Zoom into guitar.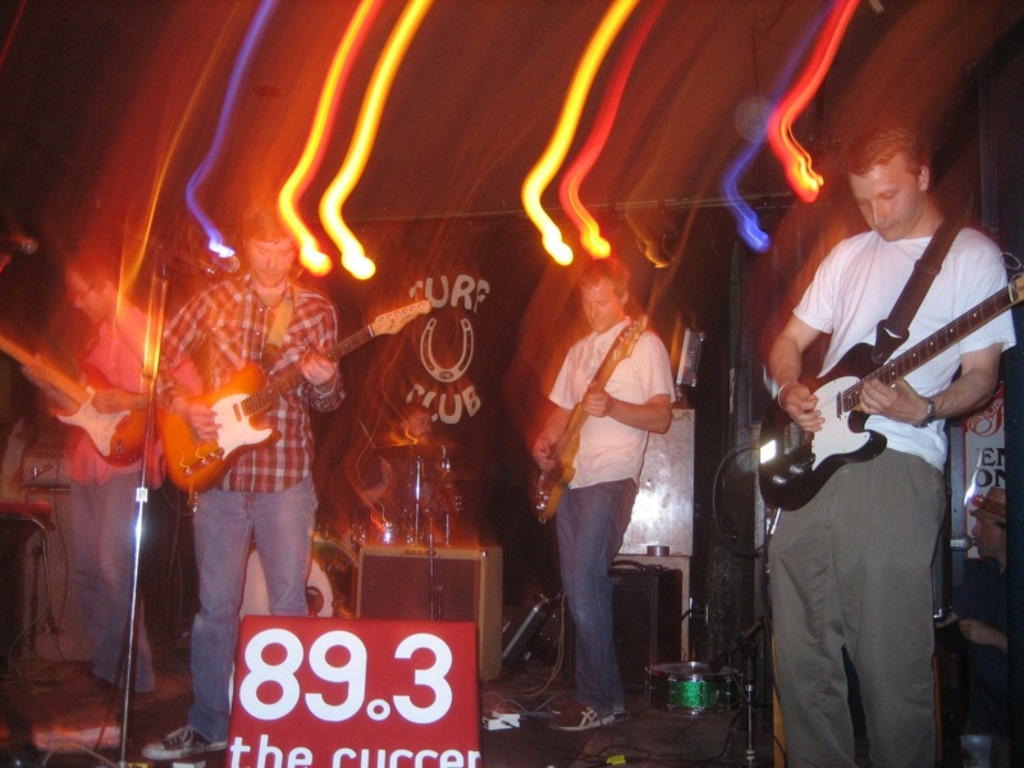
Zoom target: bbox=(754, 275, 1019, 512).
